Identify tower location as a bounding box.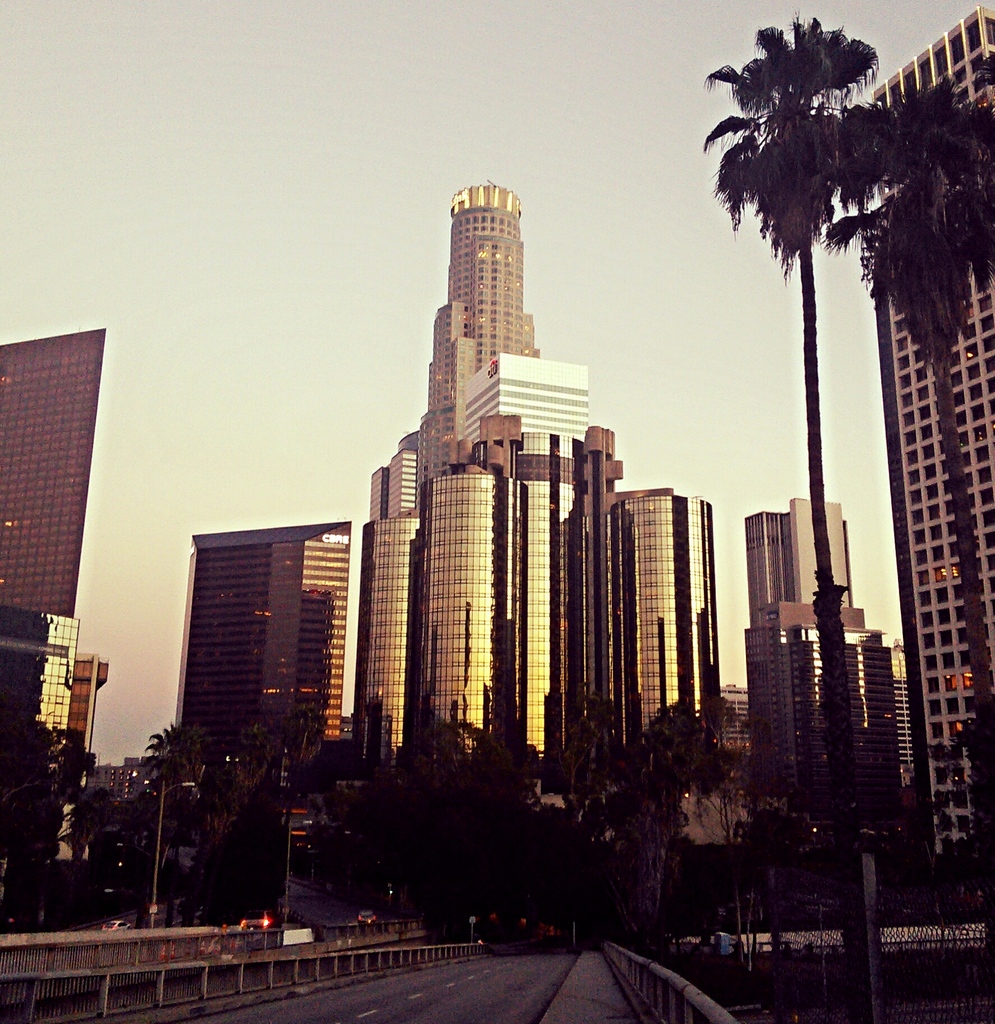
(left=259, top=185, right=739, bottom=784).
